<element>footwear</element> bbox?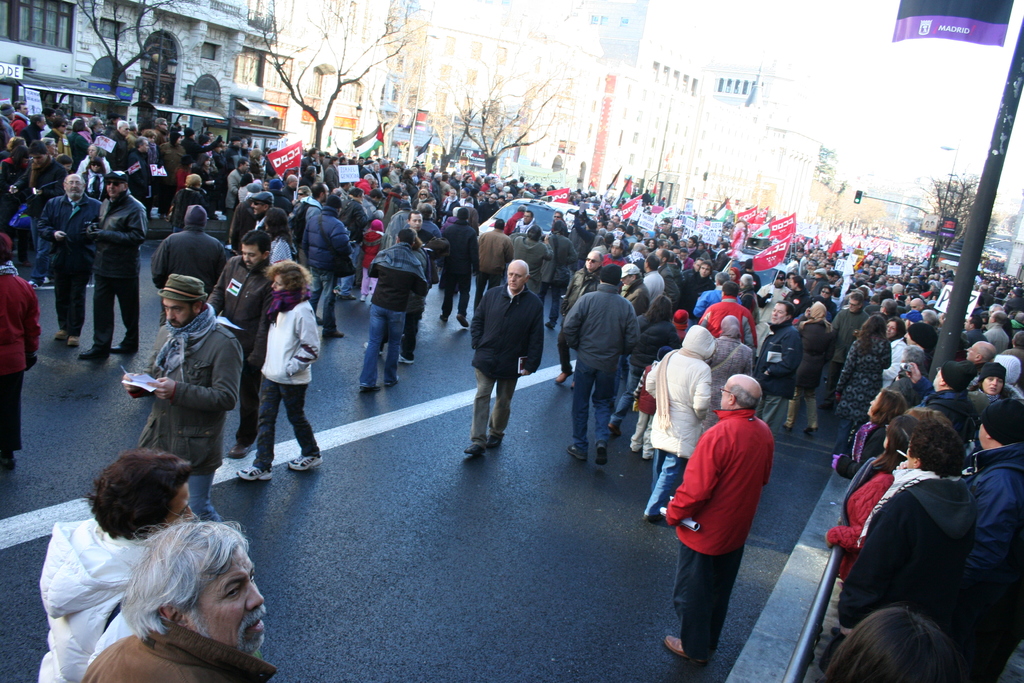
(x1=545, y1=322, x2=556, y2=333)
